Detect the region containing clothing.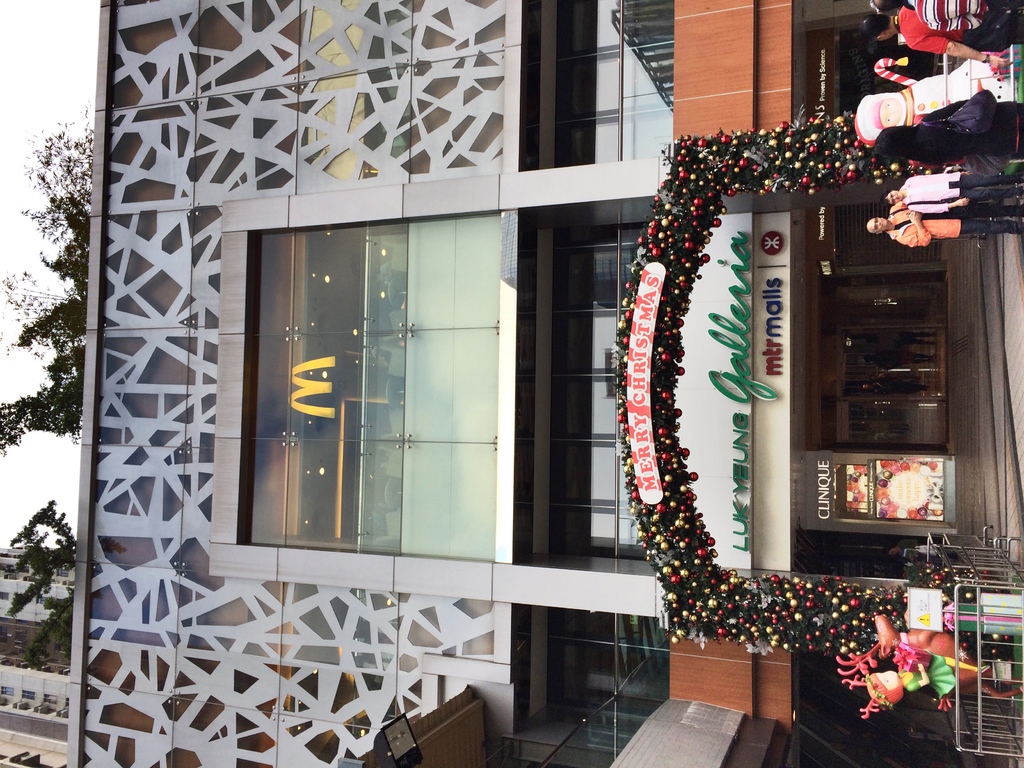
(left=886, top=205, right=1021, bottom=246).
